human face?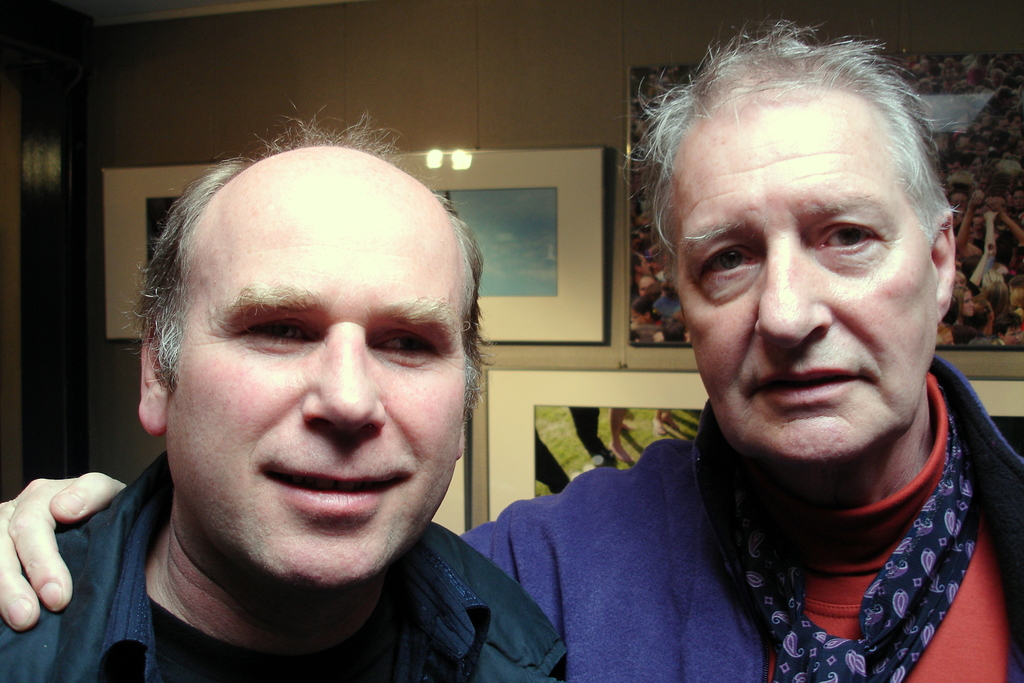
(x1=1004, y1=327, x2=1020, y2=345)
